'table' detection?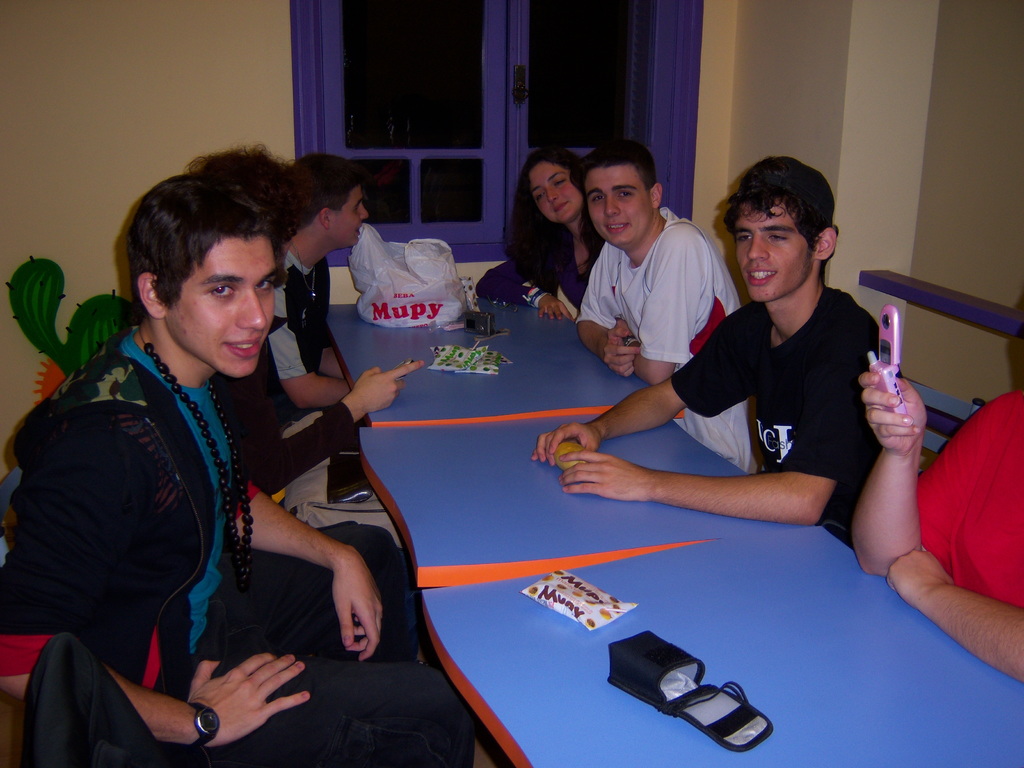
bbox=(362, 421, 824, 588)
